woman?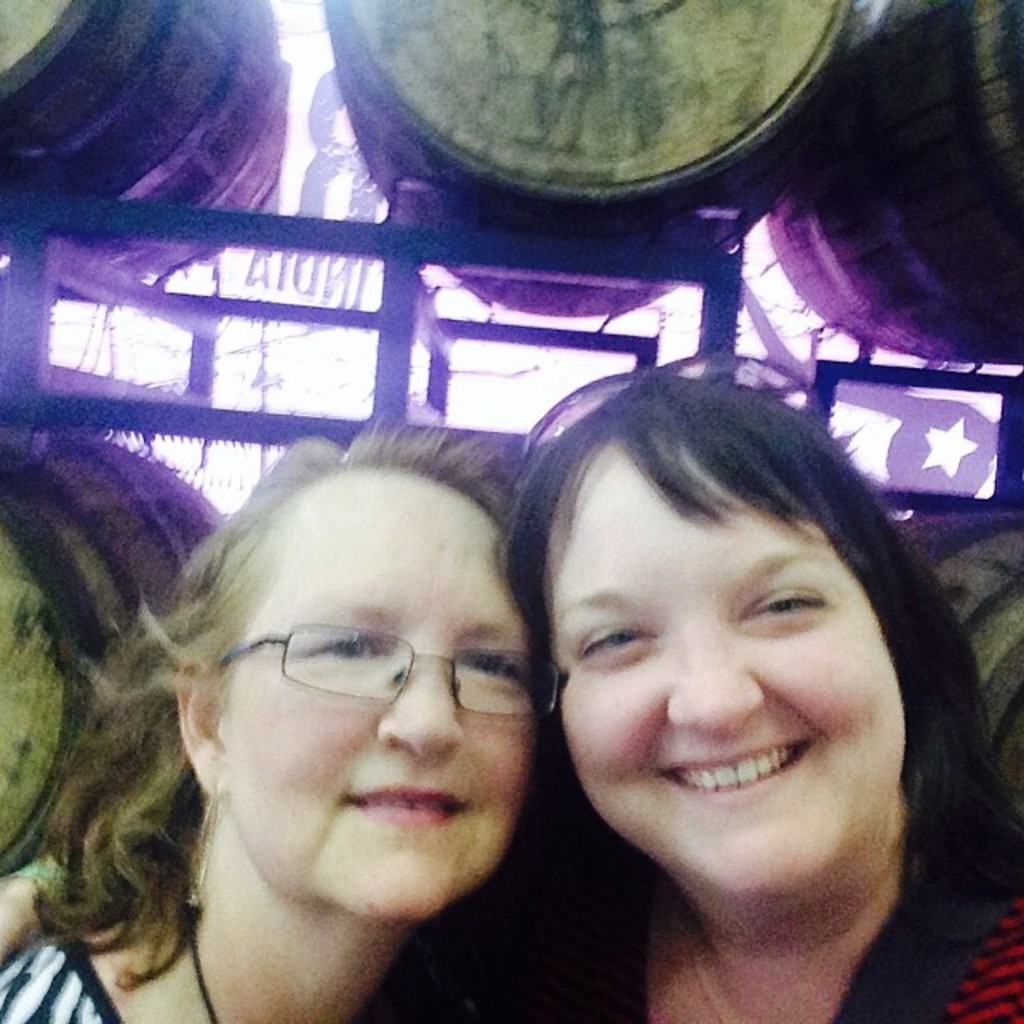
l=435, t=352, r=1022, b=1022
